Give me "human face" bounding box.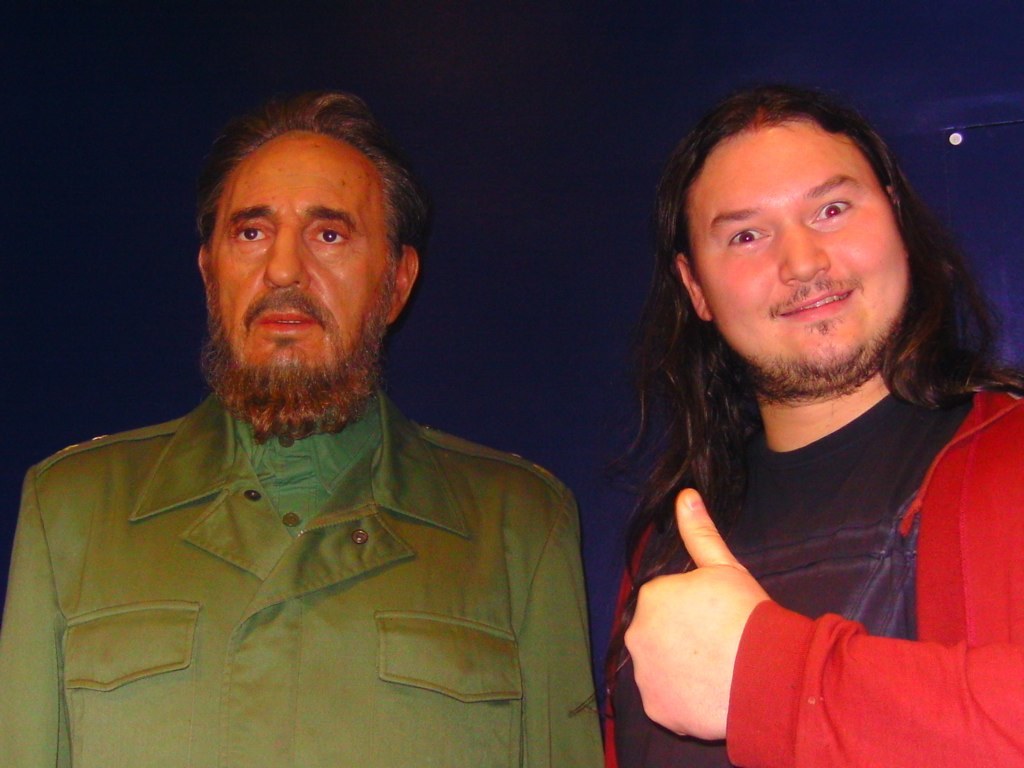
l=204, t=139, r=389, b=370.
